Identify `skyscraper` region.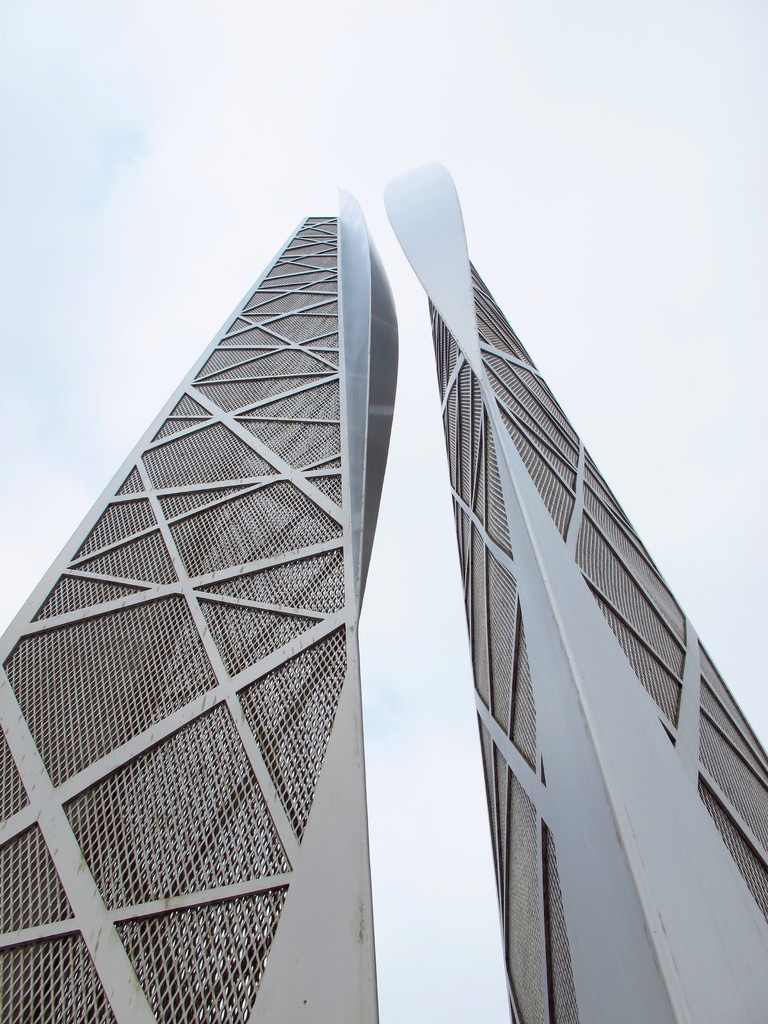
Region: {"left": 376, "top": 154, "right": 767, "bottom": 1023}.
